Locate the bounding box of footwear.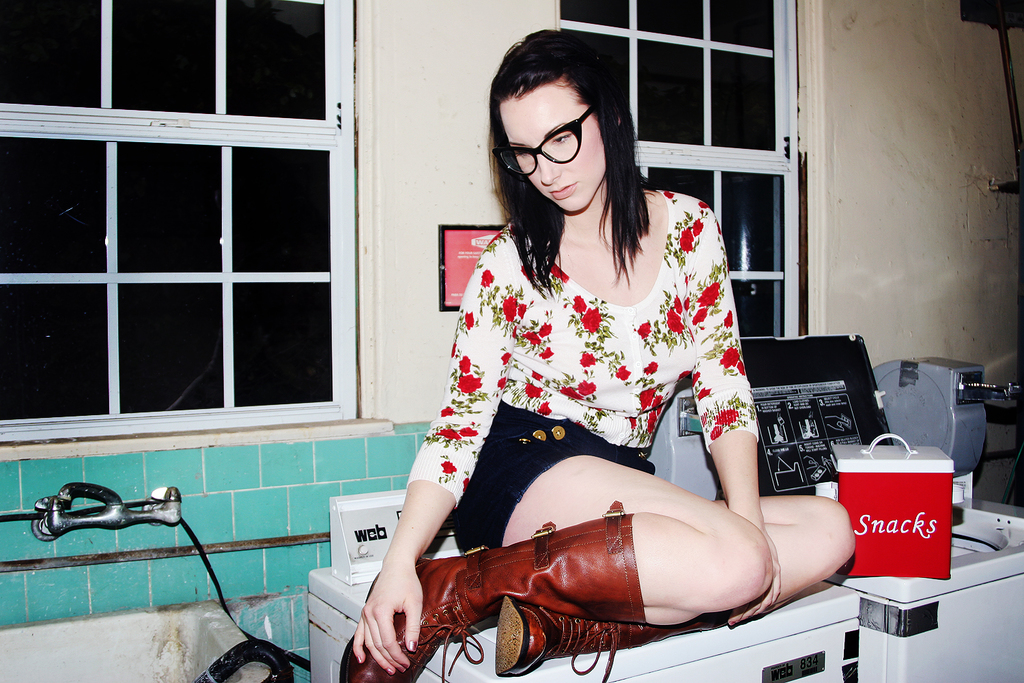
Bounding box: bbox=[330, 504, 653, 682].
